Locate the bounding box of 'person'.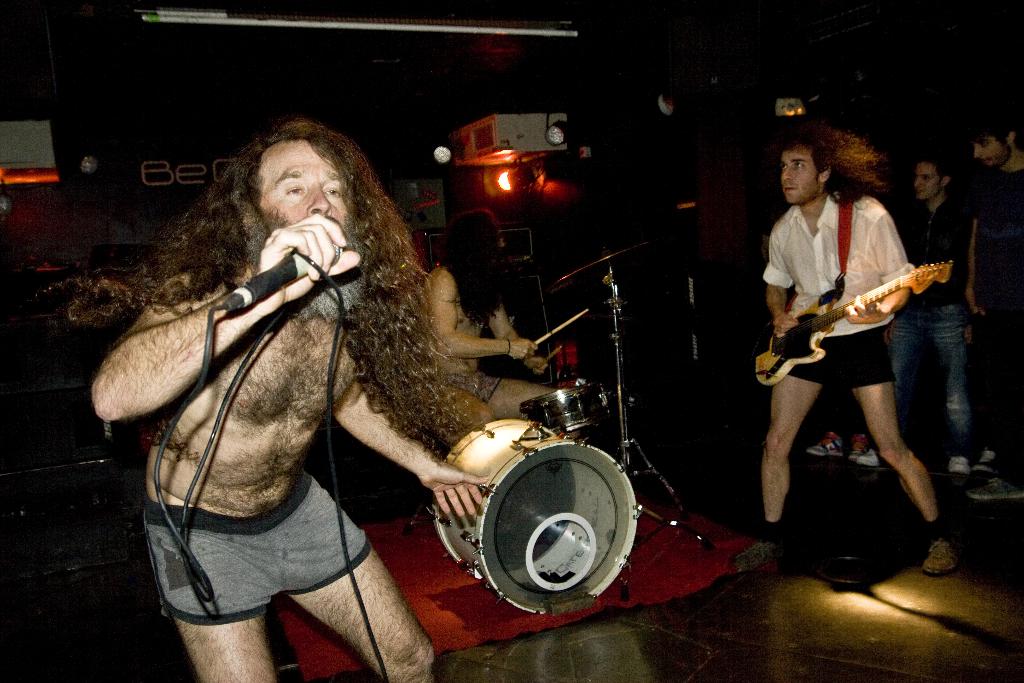
Bounding box: rect(86, 120, 499, 682).
